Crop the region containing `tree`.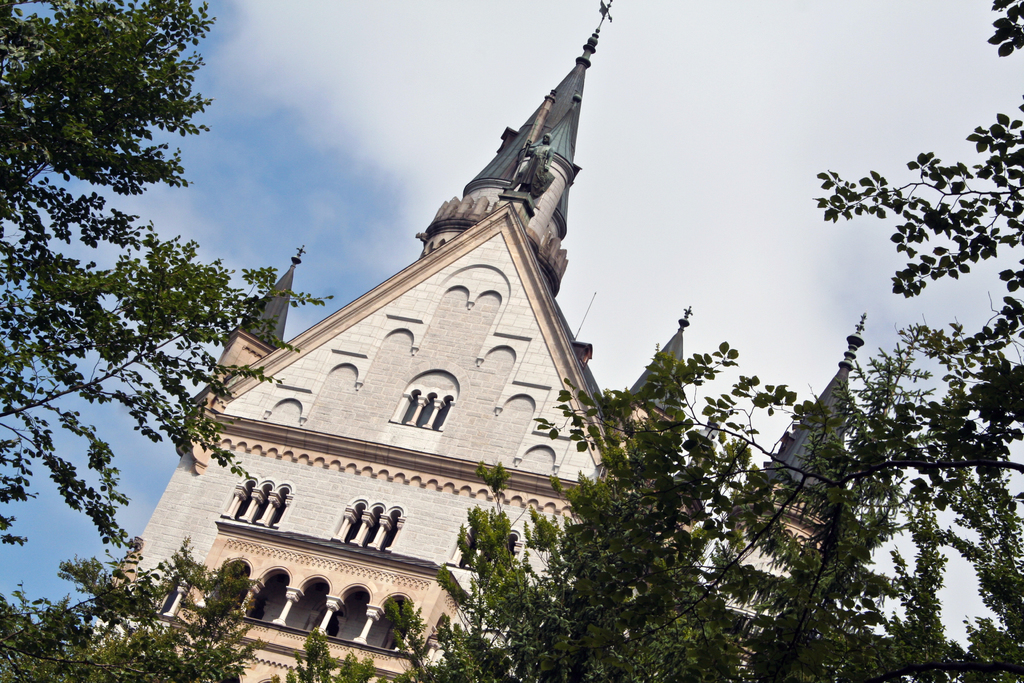
Crop region: [left=408, top=337, right=1023, bottom=682].
